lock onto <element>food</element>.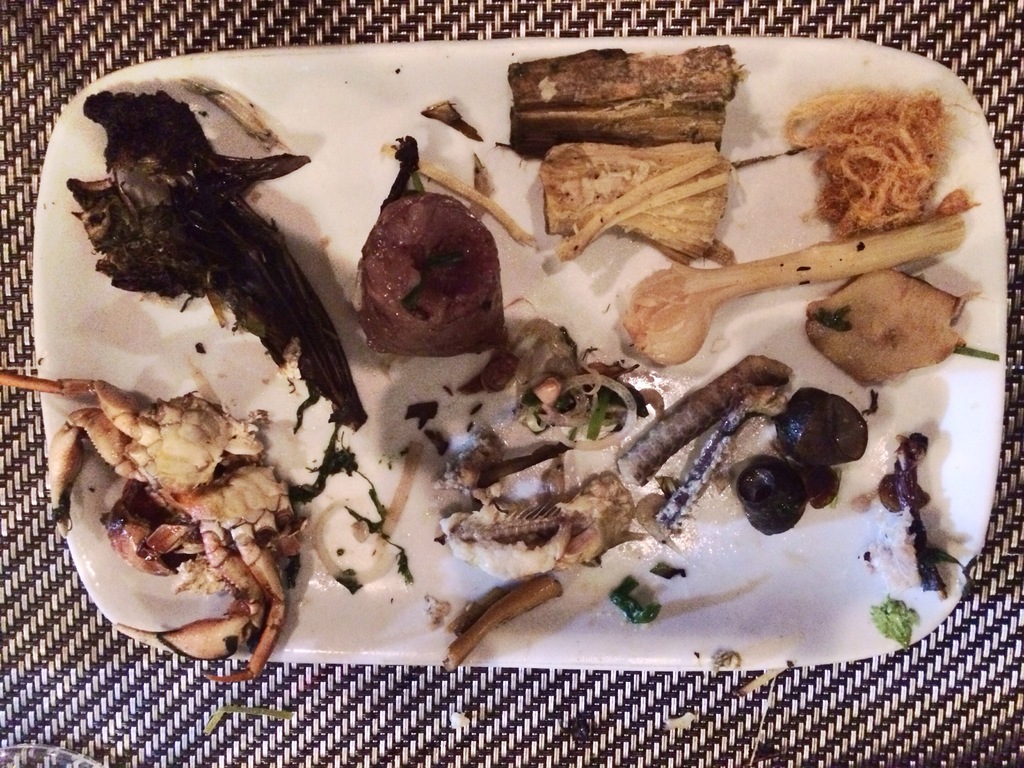
Locked: bbox(348, 175, 503, 356).
